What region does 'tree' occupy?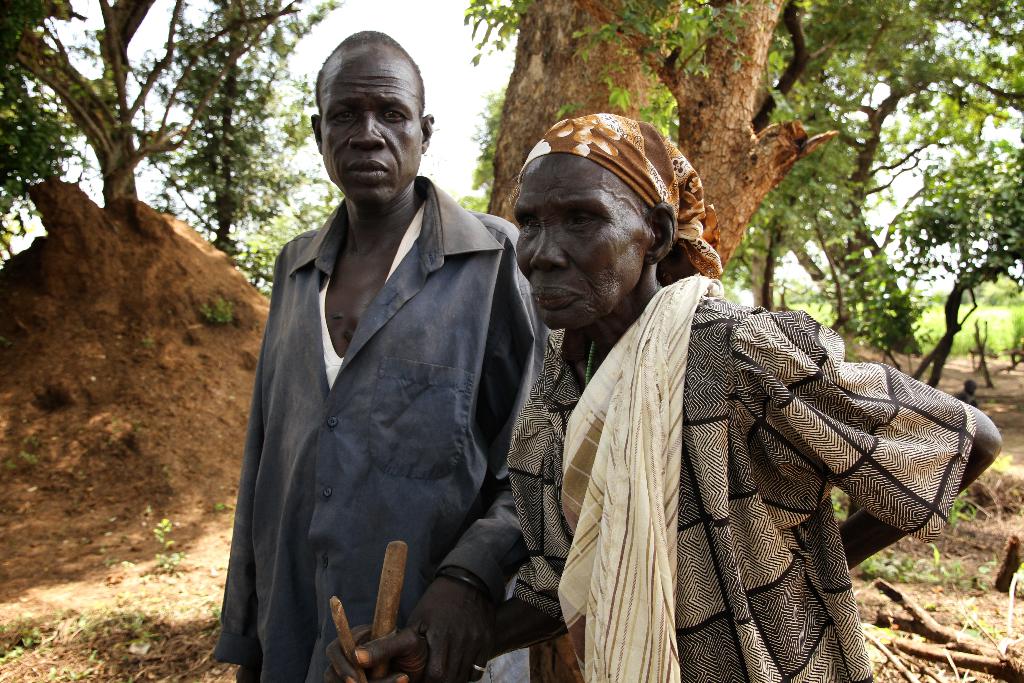
bbox=(585, 0, 849, 293).
